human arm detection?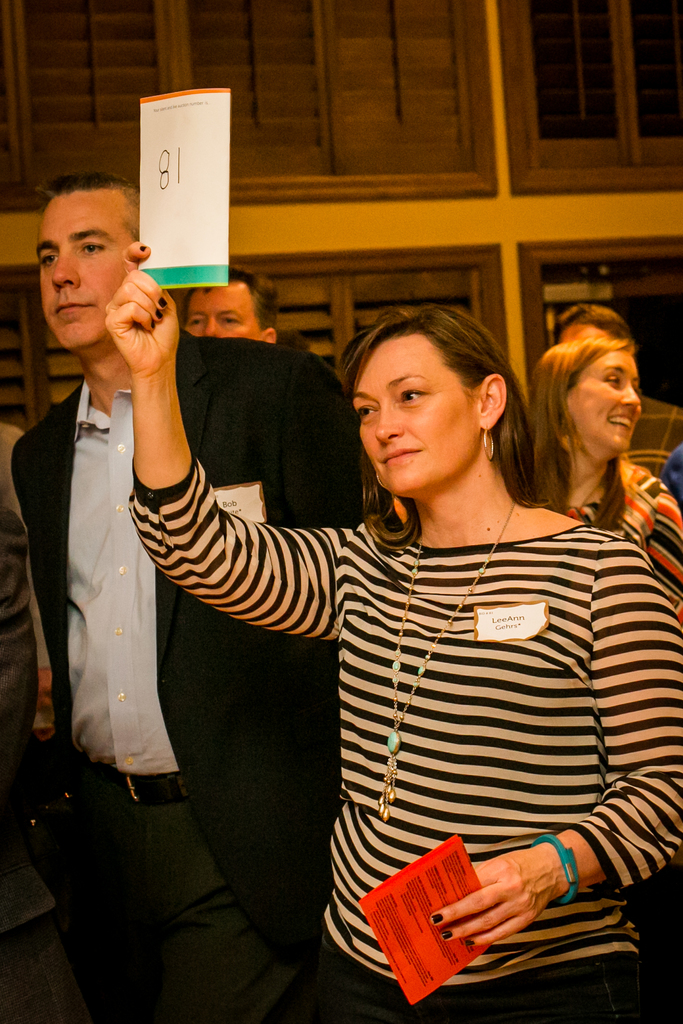
box(633, 483, 679, 616)
